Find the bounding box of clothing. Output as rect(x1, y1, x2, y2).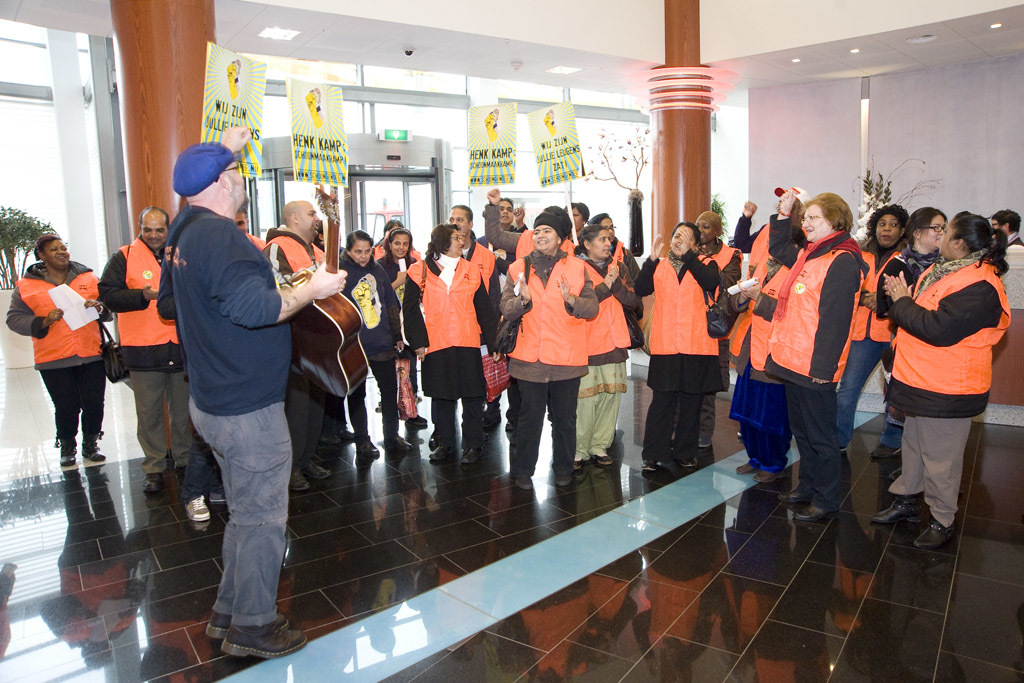
rect(340, 236, 403, 449).
